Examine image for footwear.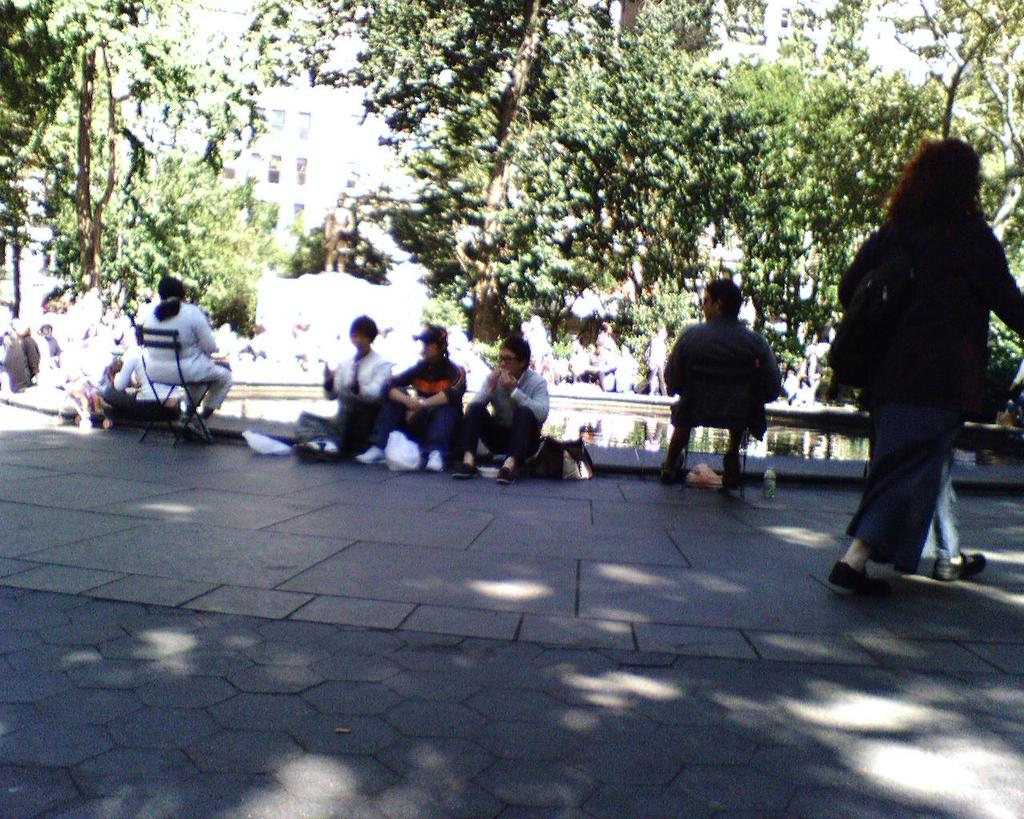
Examination result: <box>354,445,387,468</box>.
